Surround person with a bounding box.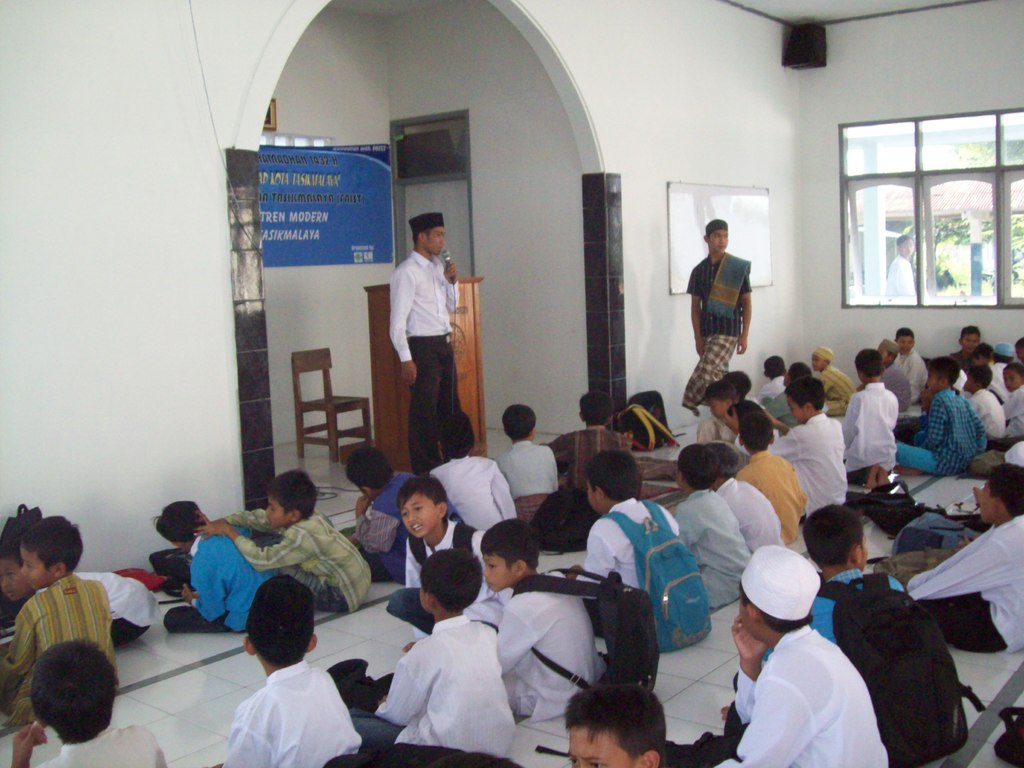
l=36, t=564, r=155, b=637.
